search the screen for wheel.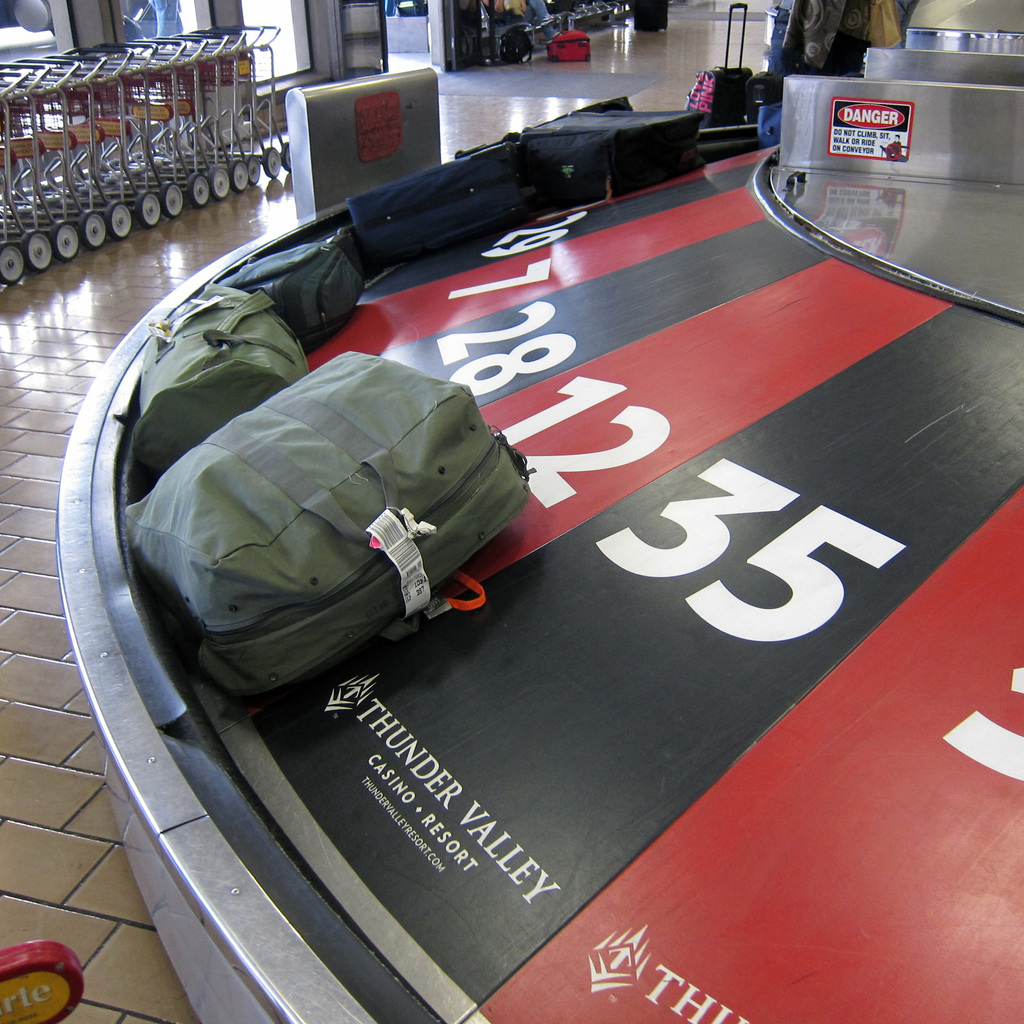
Found at (x1=230, y1=157, x2=252, y2=188).
